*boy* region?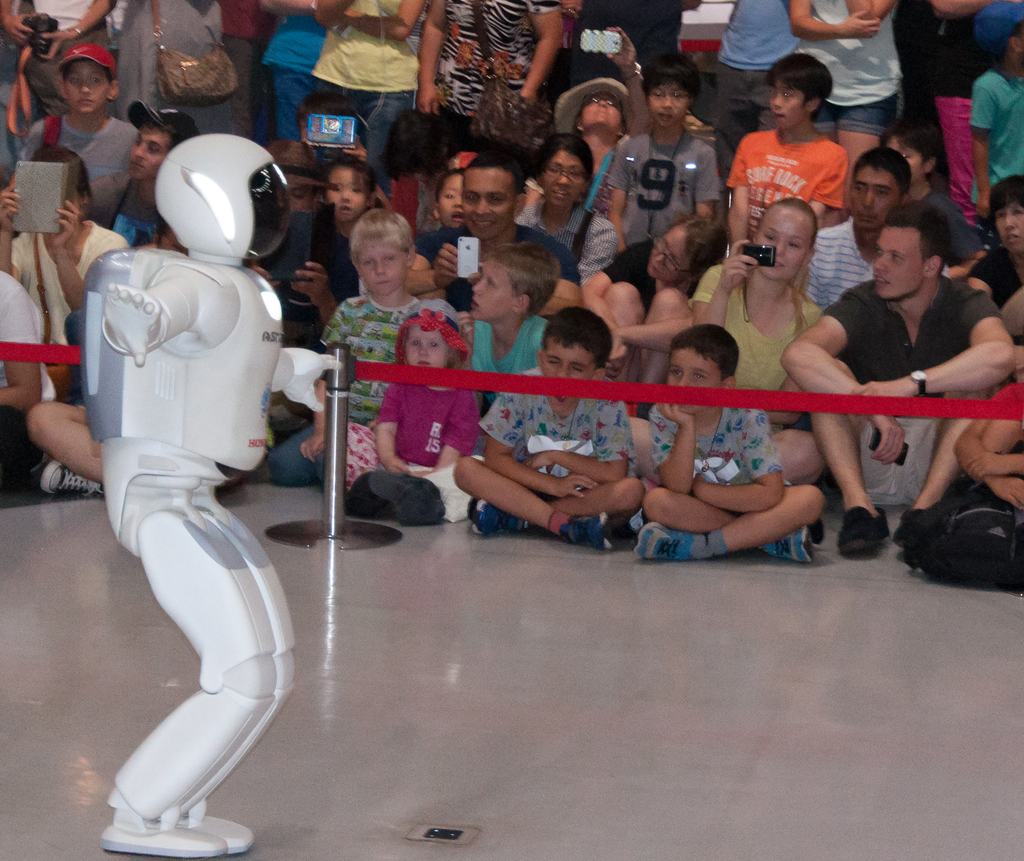
x1=452, y1=242, x2=550, y2=451
